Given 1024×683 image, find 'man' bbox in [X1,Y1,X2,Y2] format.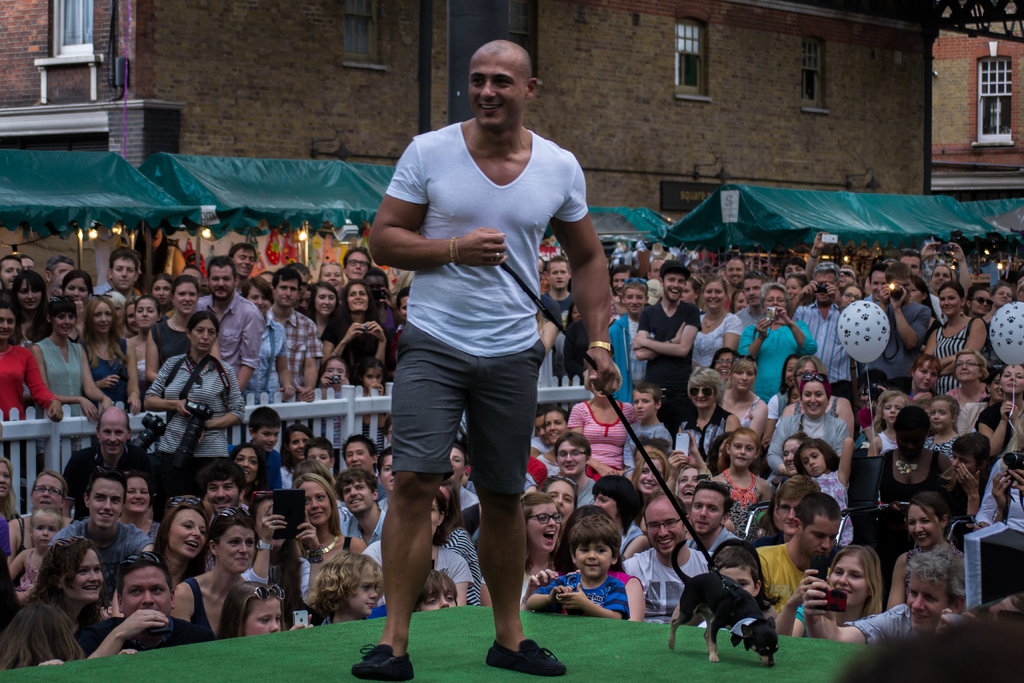
[0,255,31,302].
